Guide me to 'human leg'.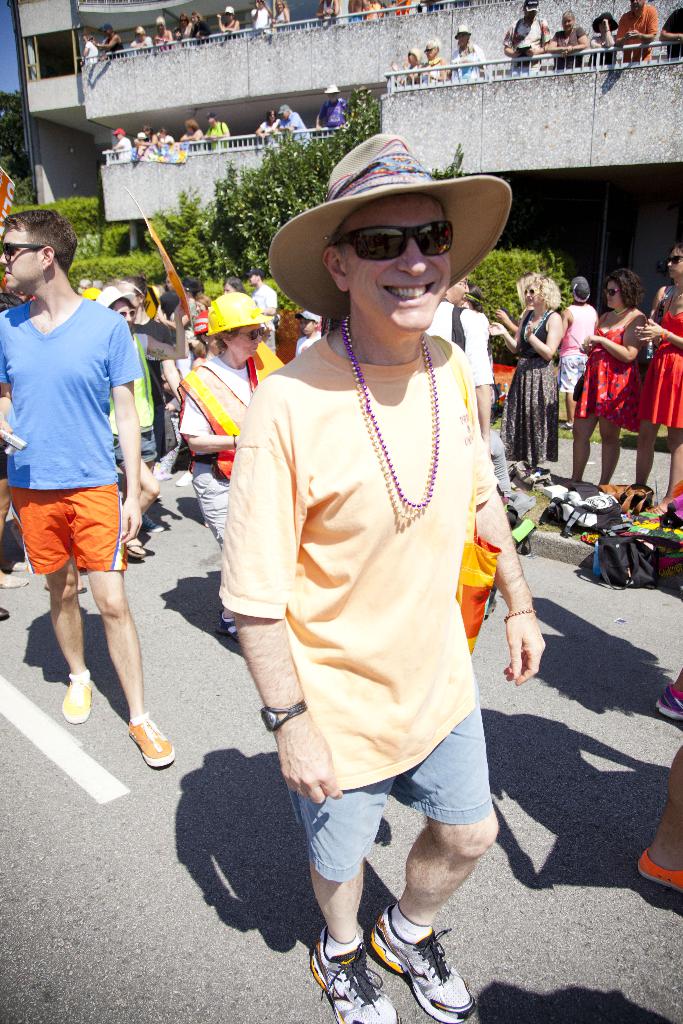
Guidance: {"x1": 638, "y1": 423, "x2": 657, "y2": 486}.
